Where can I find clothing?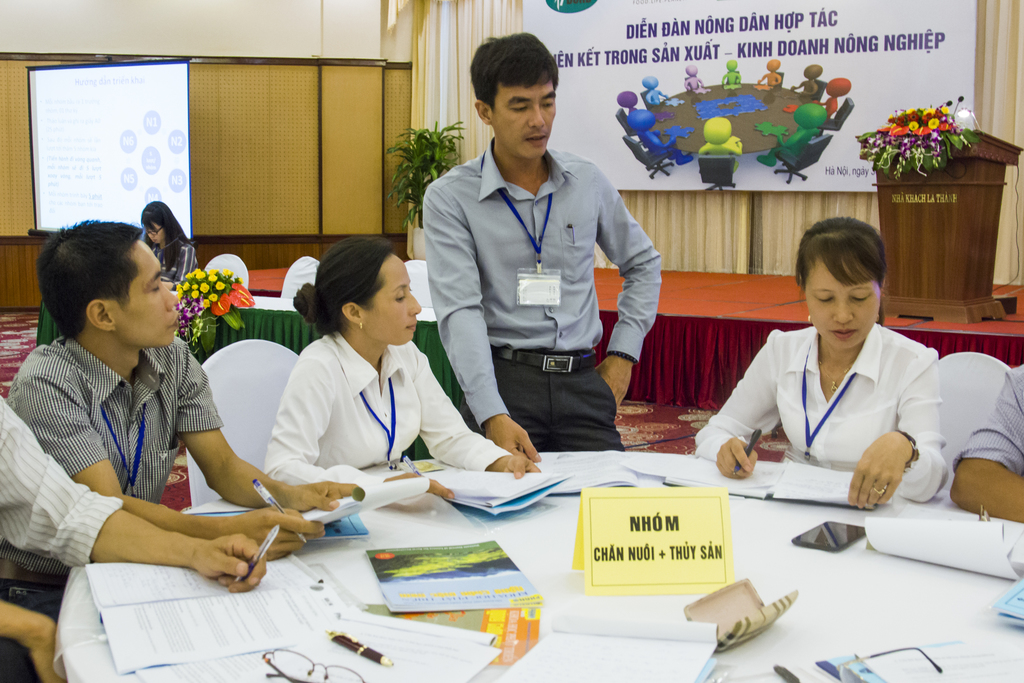
You can find it at locate(150, 233, 200, 292).
